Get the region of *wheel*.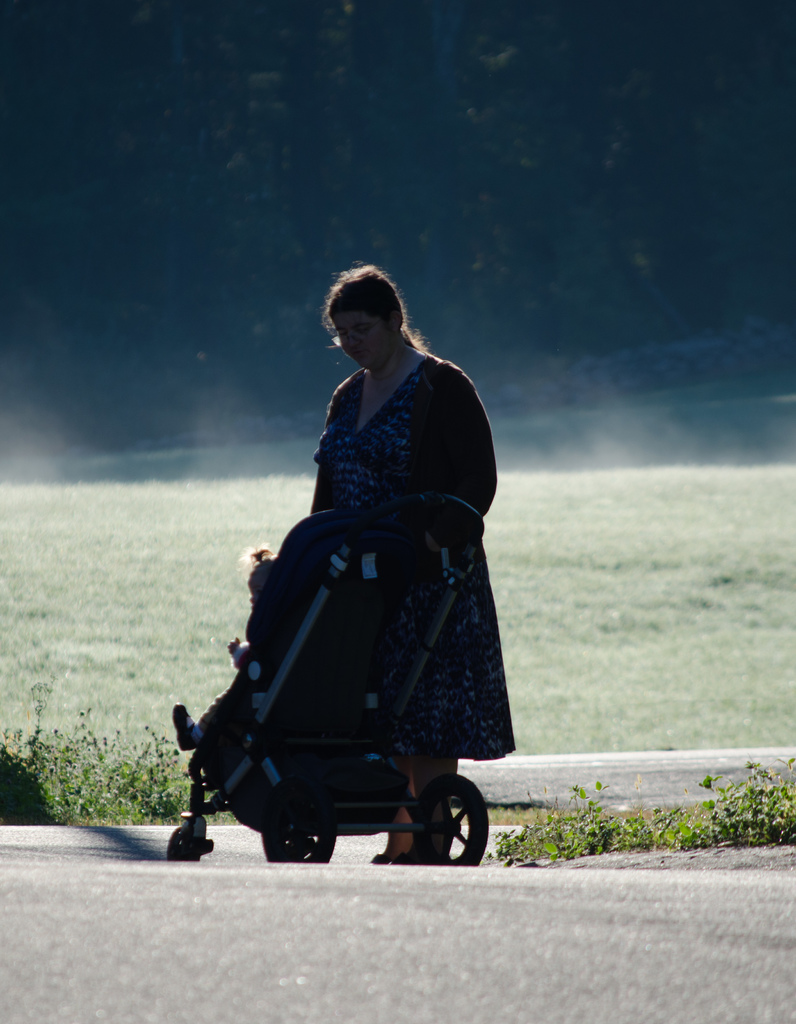
BBox(405, 779, 492, 861).
